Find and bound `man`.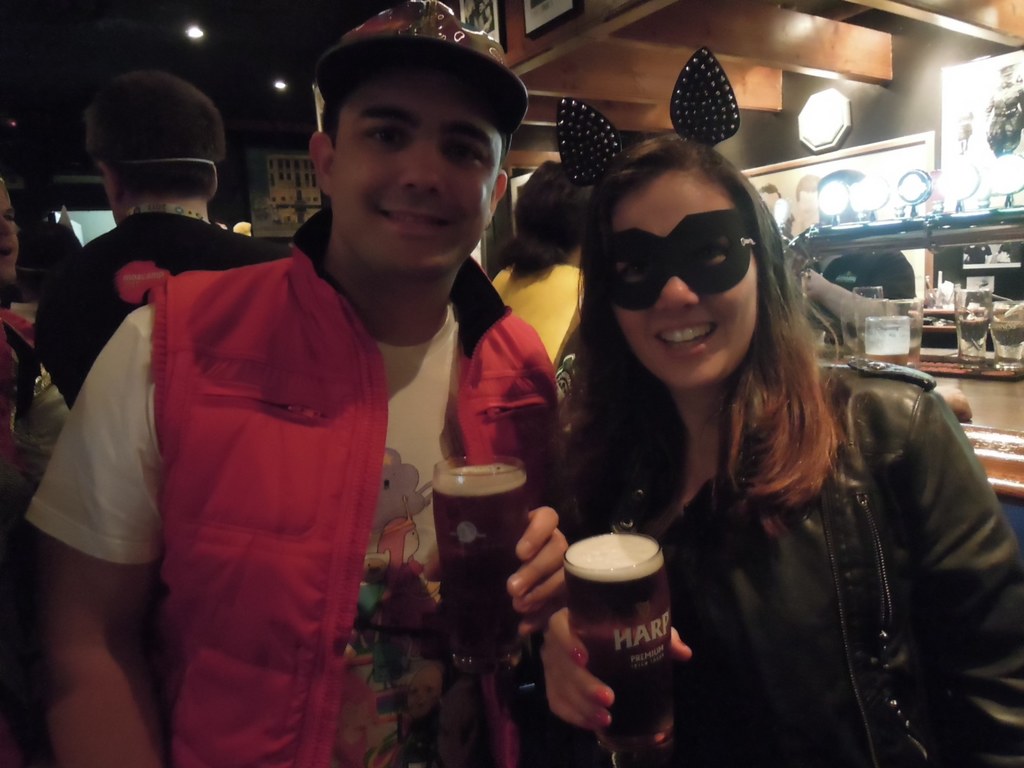
Bound: box=[33, 77, 292, 404].
